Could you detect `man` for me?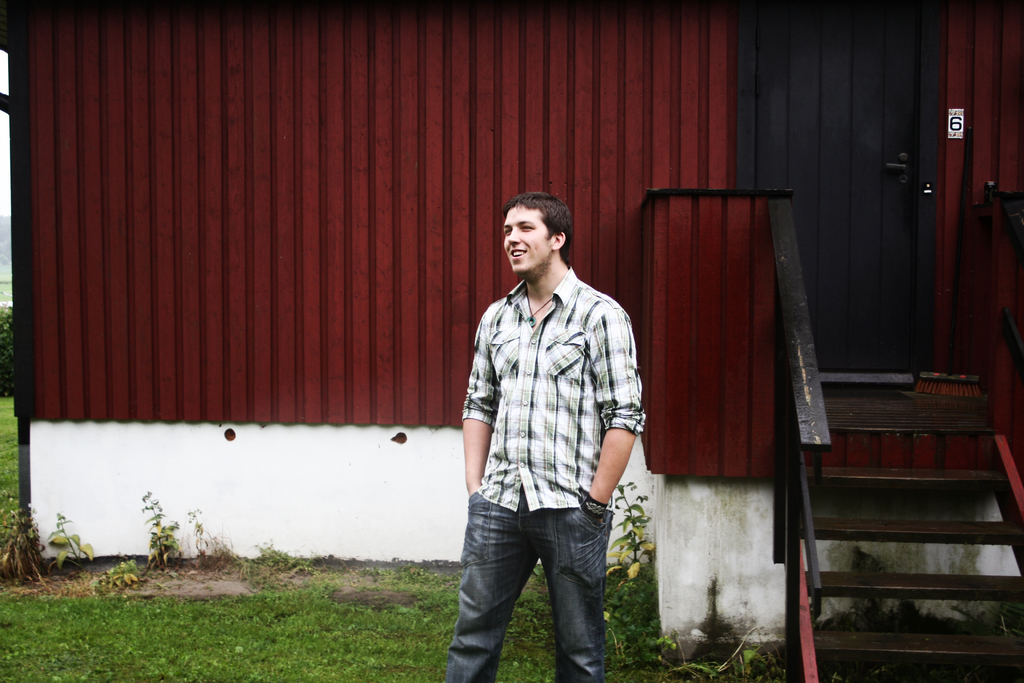
Detection result: bbox=[444, 192, 652, 682].
